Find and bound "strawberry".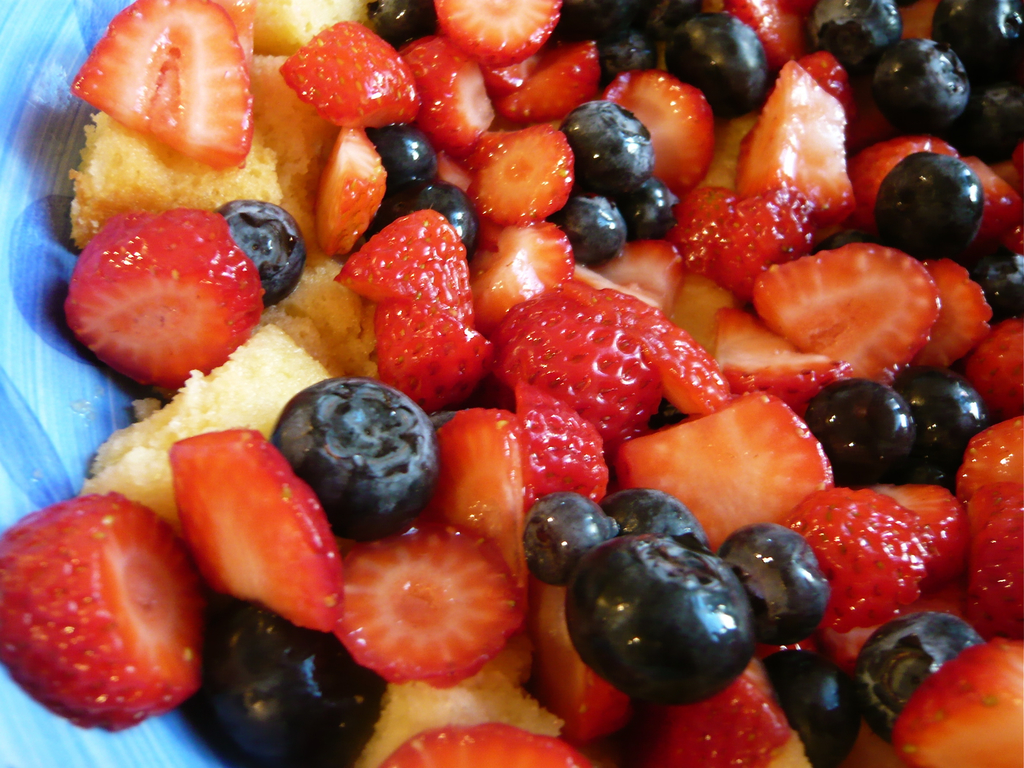
Bound: 872/482/968/589.
